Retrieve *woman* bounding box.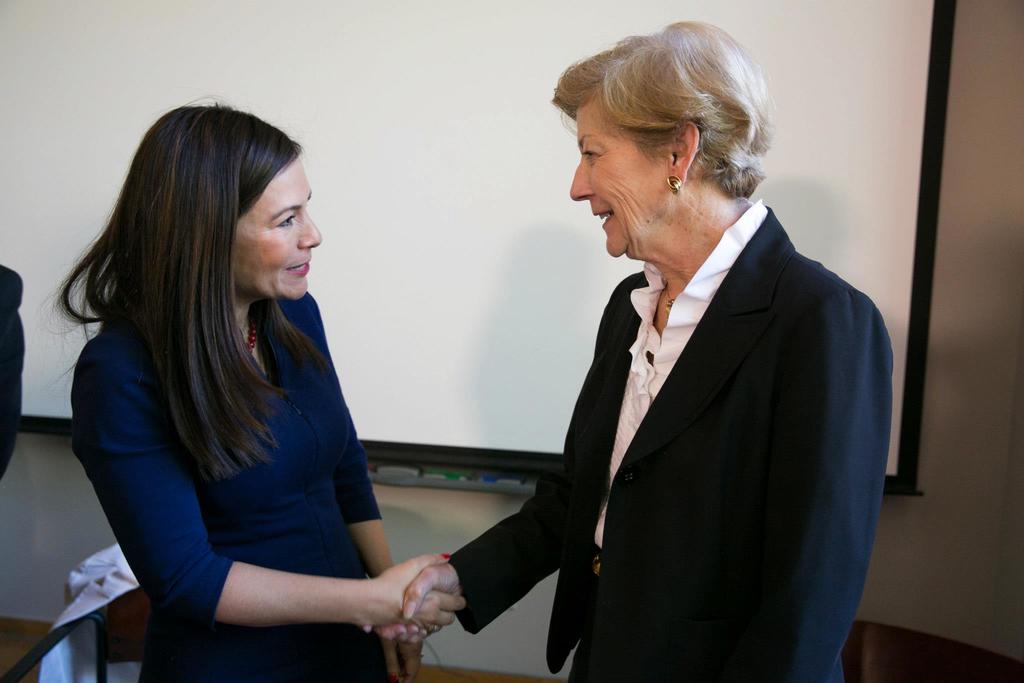
Bounding box: 52,95,448,682.
